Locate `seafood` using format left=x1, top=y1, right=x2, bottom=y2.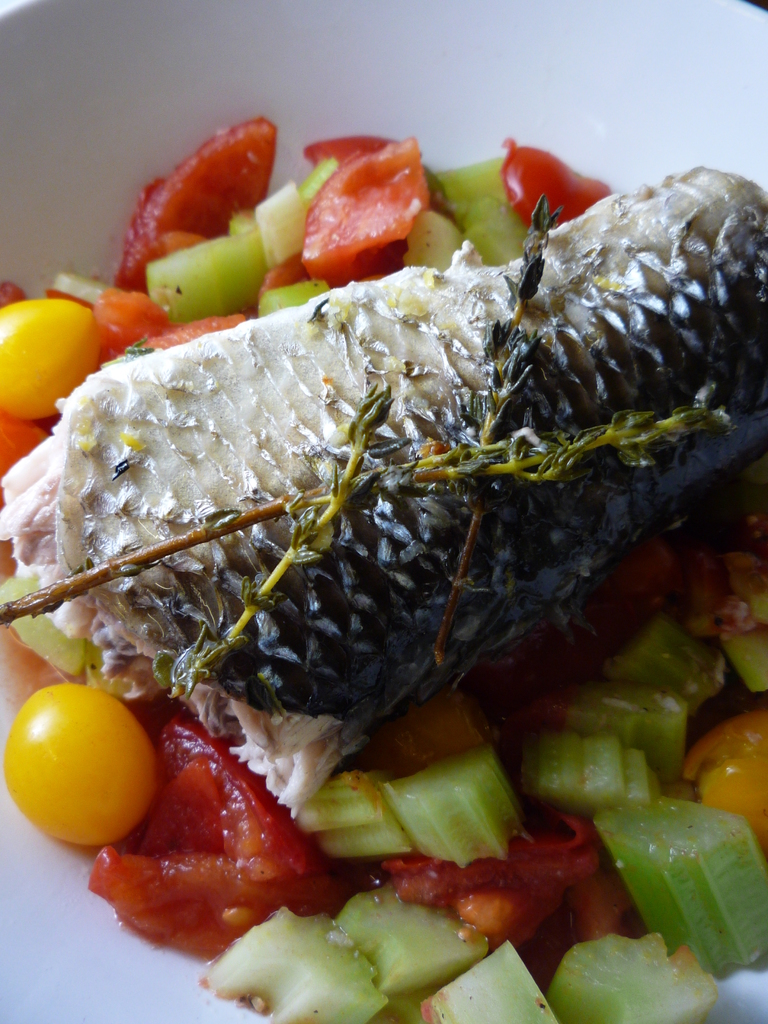
left=0, top=160, right=767, bottom=822.
